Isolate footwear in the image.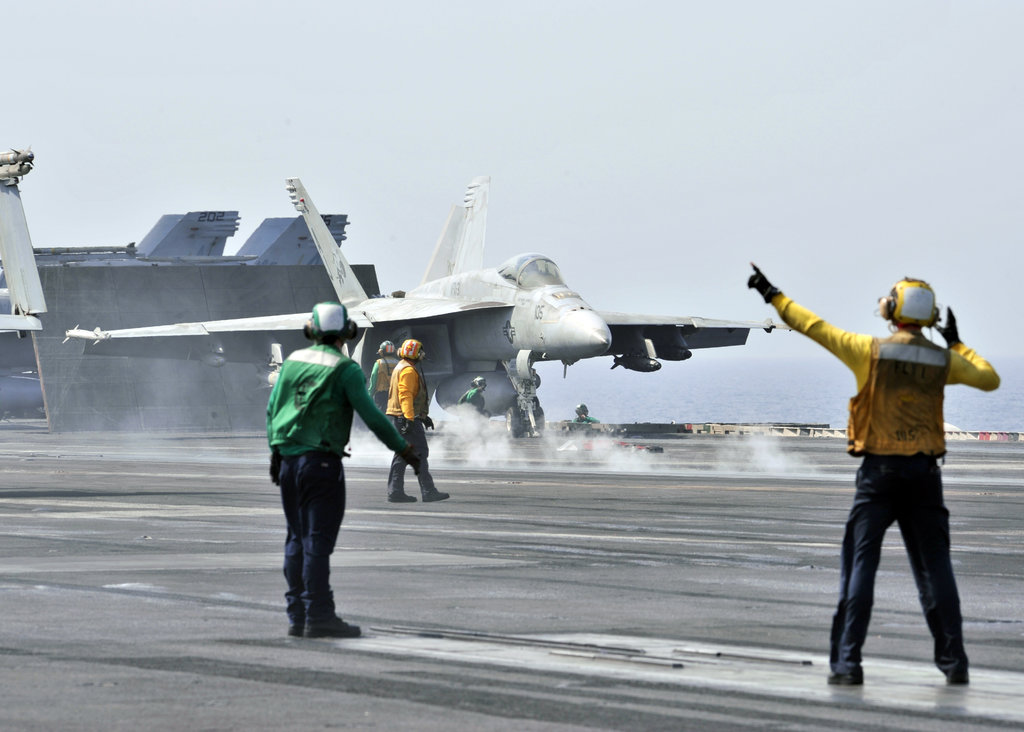
Isolated region: 386/491/420/503.
